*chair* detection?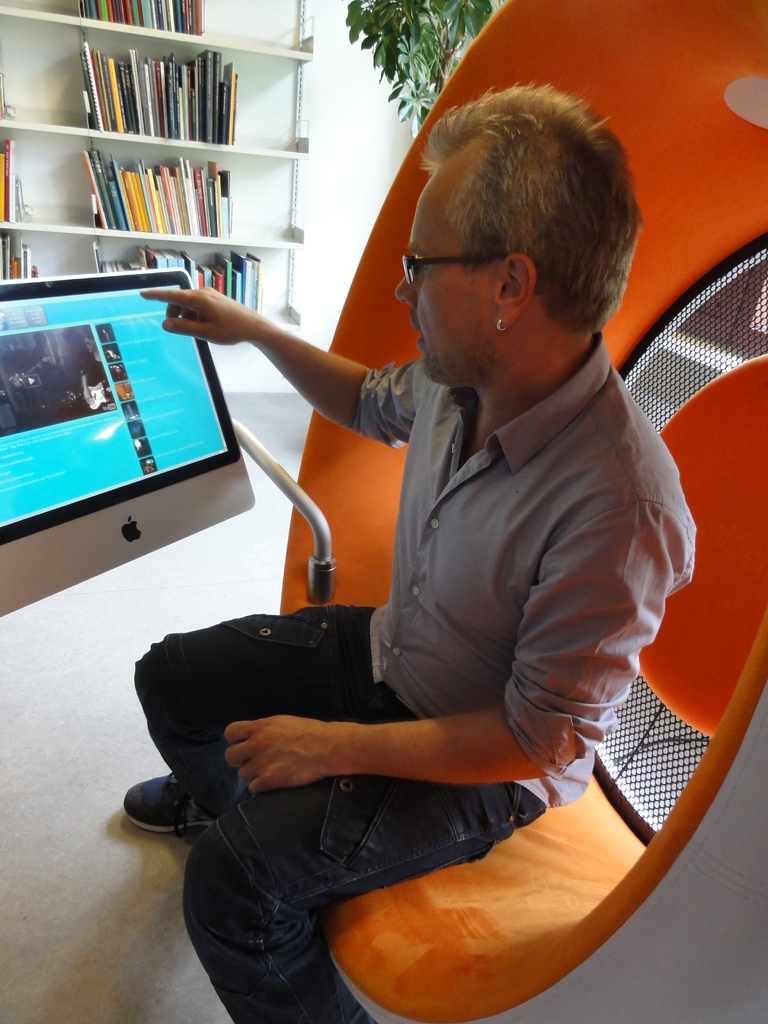
detection(326, 351, 767, 1023)
